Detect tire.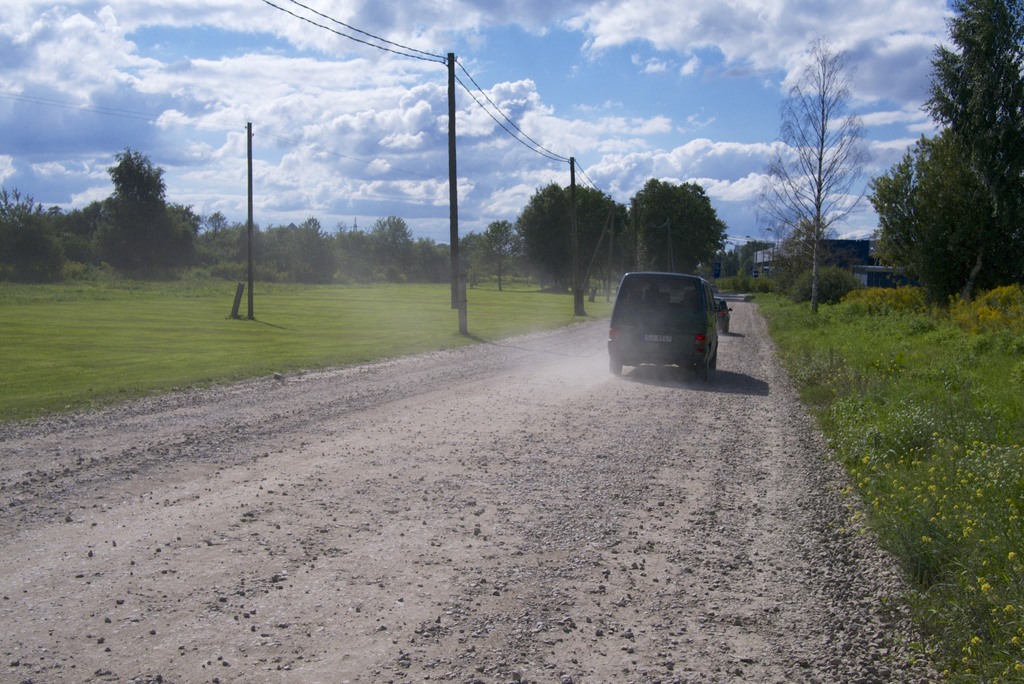
Detected at BBox(691, 355, 709, 380).
